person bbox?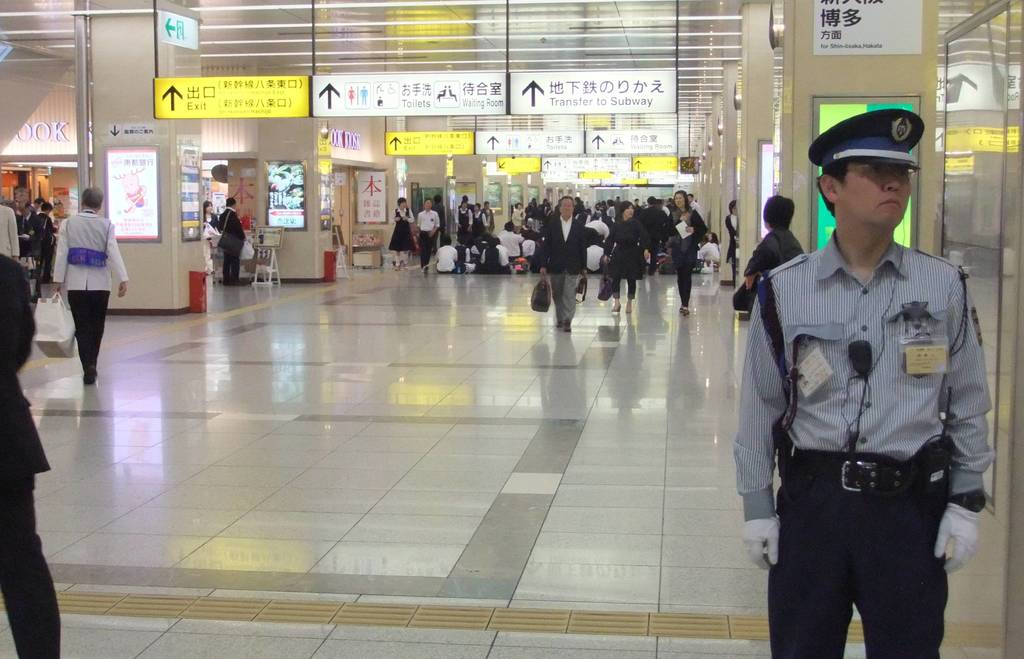
l=668, t=190, r=708, b=318
